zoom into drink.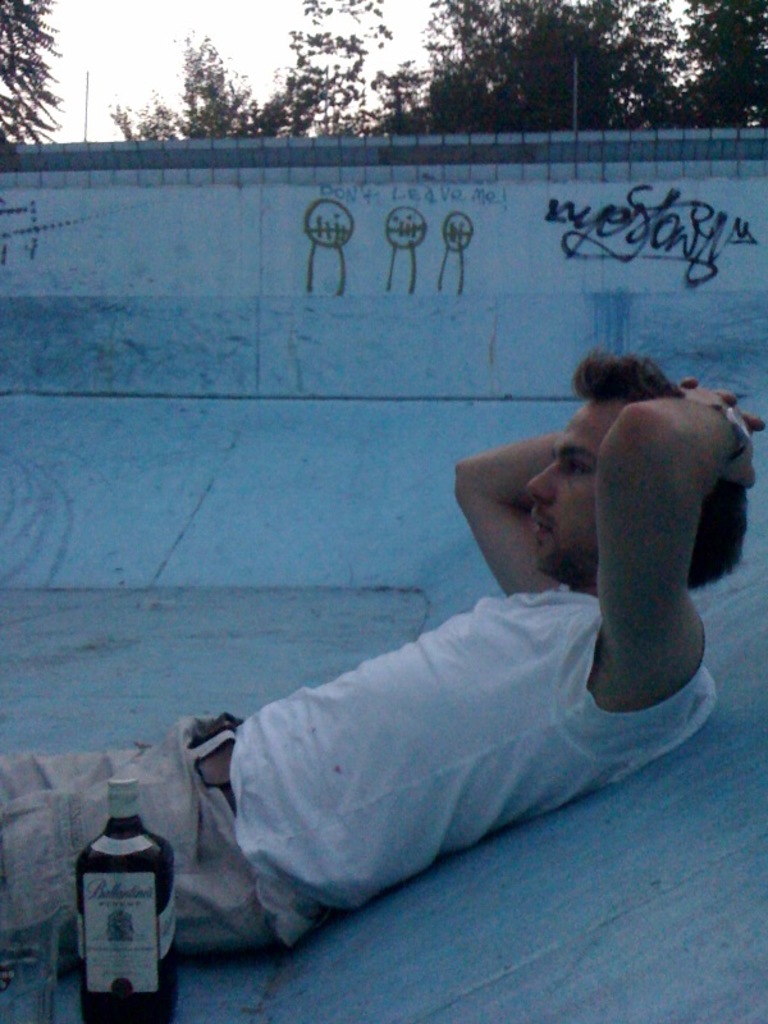
Zoom target: l=65, t=787, r=170, b=1014.
